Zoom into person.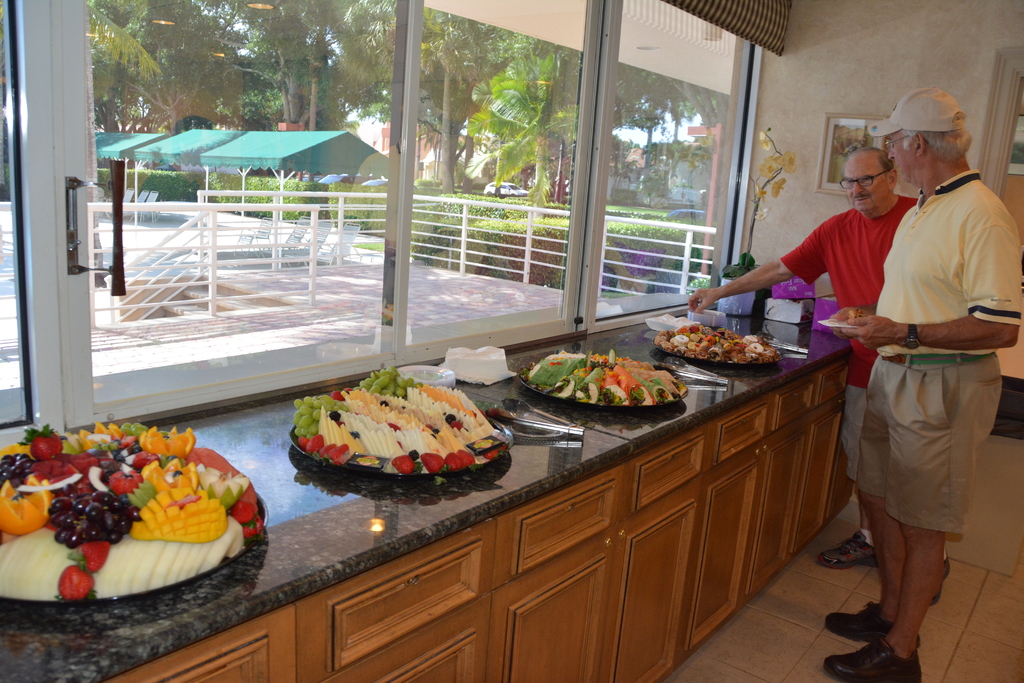
Zoom target: <region>828, 87, 1011, 682</region>.
